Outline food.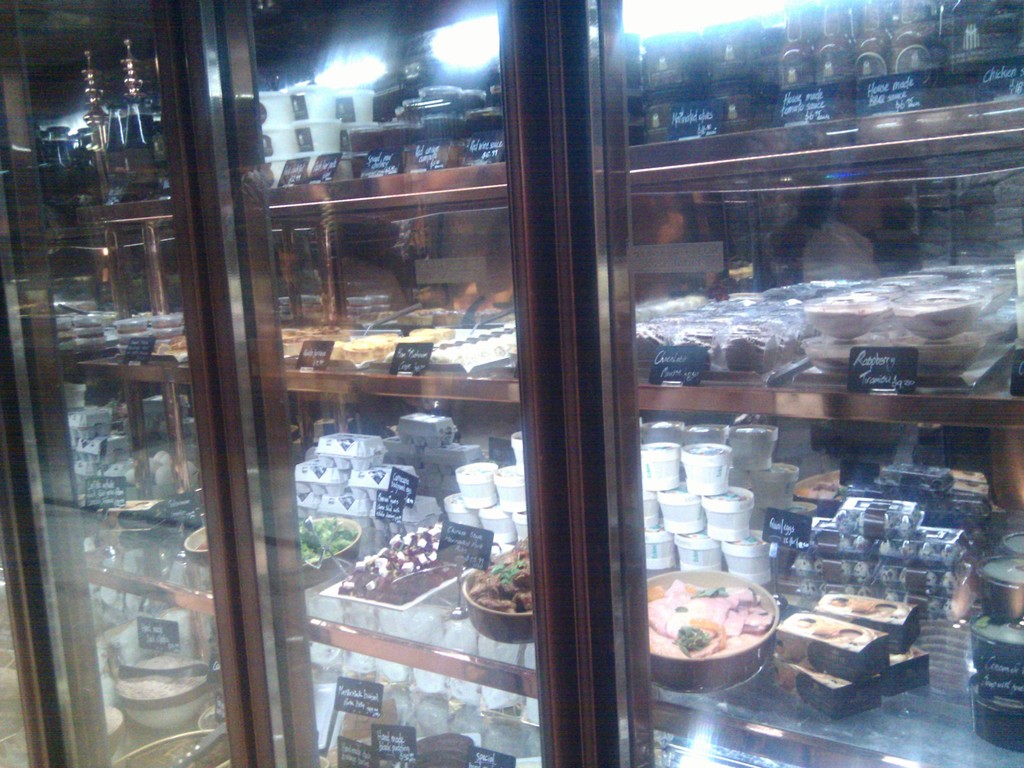
Outline: {"x1": 772, "y1": 657, "x2": 879, "y2": 717}.
